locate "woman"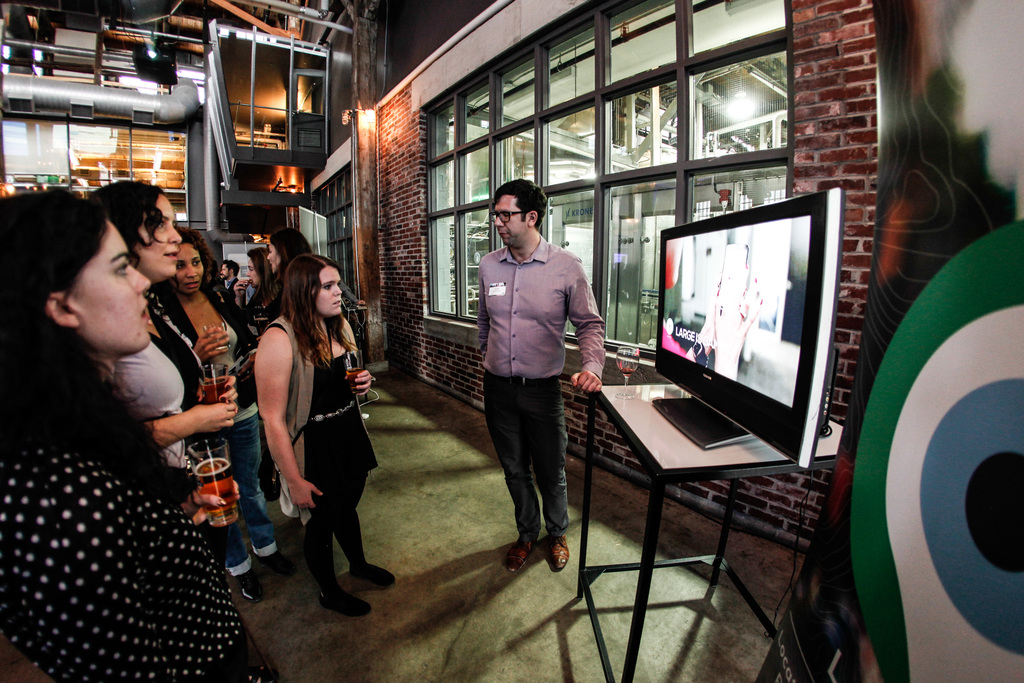
l=246, t=242, r=371, b=620
